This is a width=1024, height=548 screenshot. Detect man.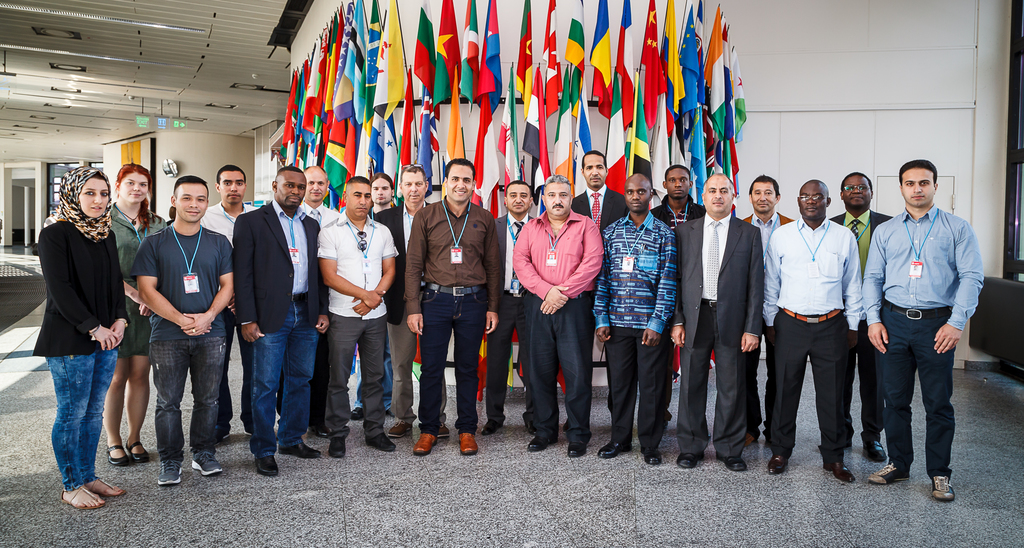
307:174:402:462.
